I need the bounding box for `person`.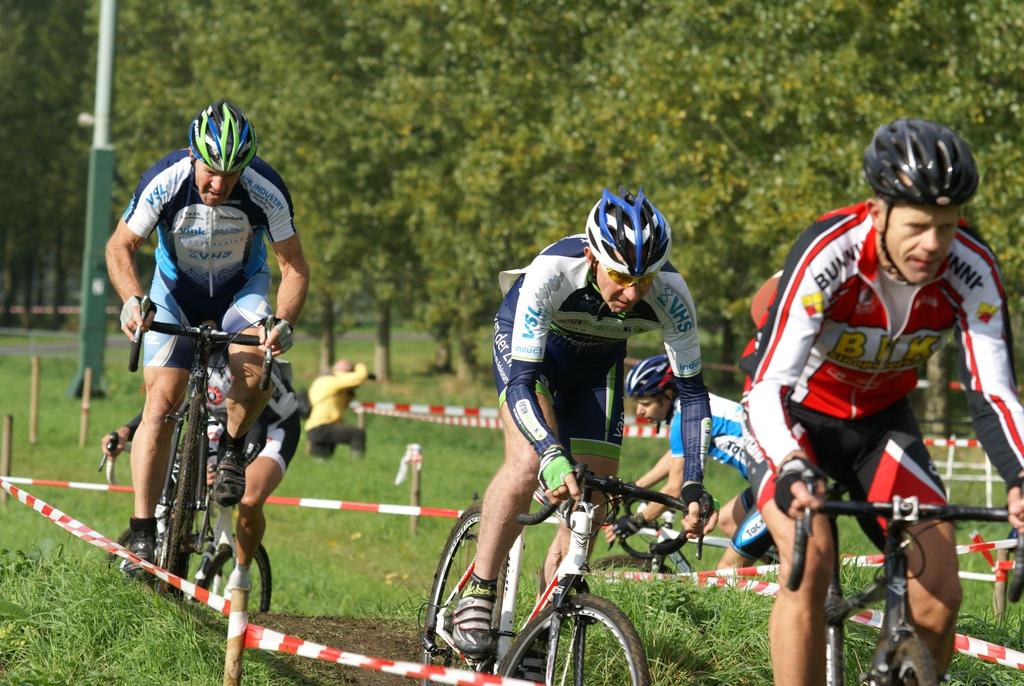
Here it is: (x1=93, y1=301, x2=299, y2=600).
